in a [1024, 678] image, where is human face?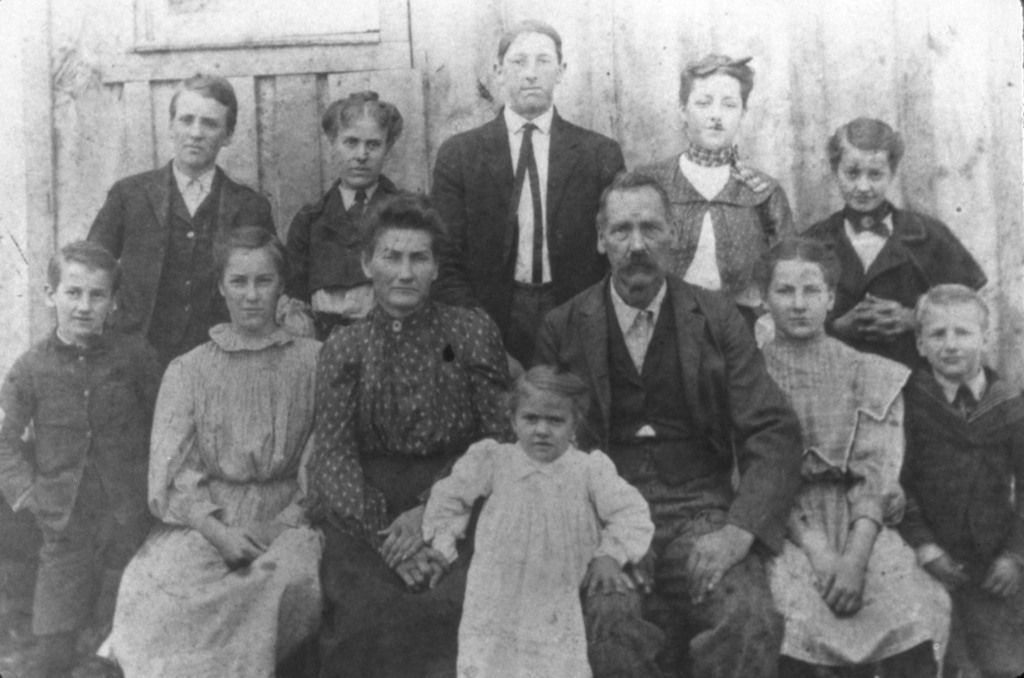
l=920, t=302, r=984, b=383.
